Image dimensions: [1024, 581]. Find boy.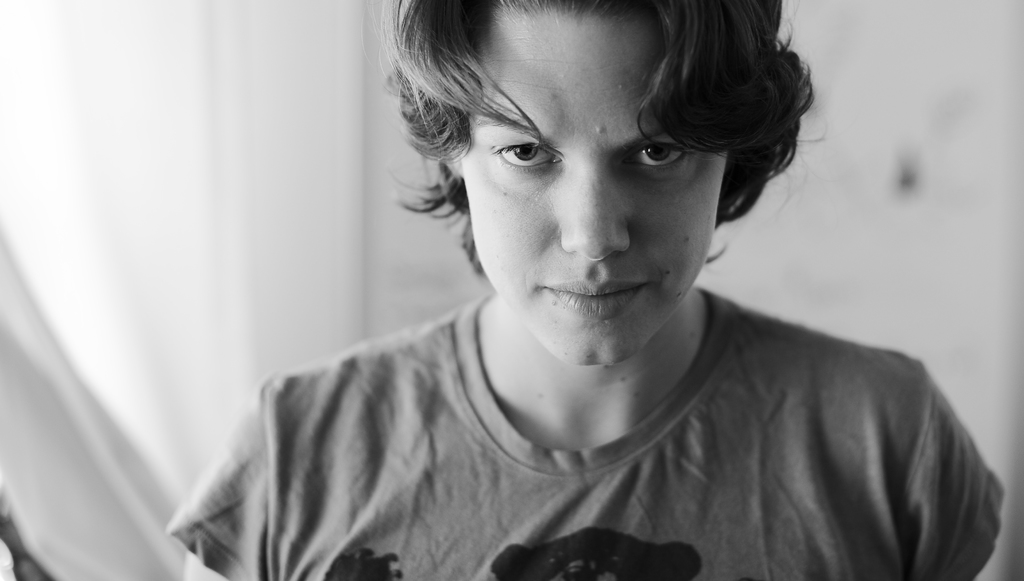
[164, 0, 1014, 580].
